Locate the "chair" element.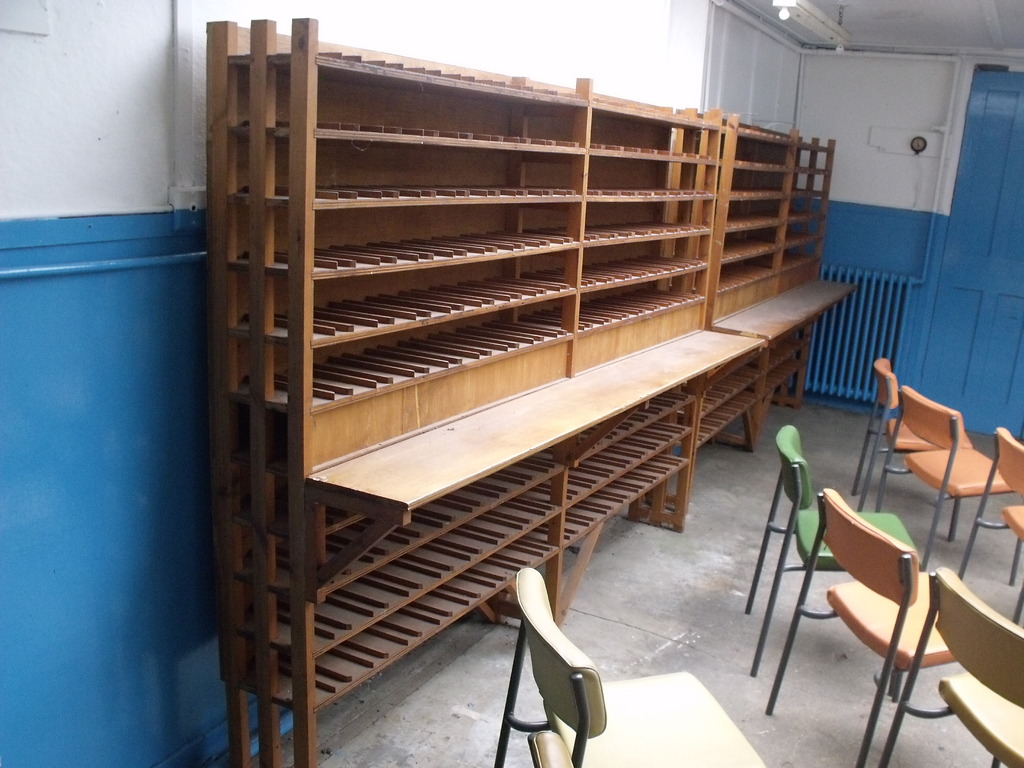
Element bbox: Rect(742, 424, 919, 693).
